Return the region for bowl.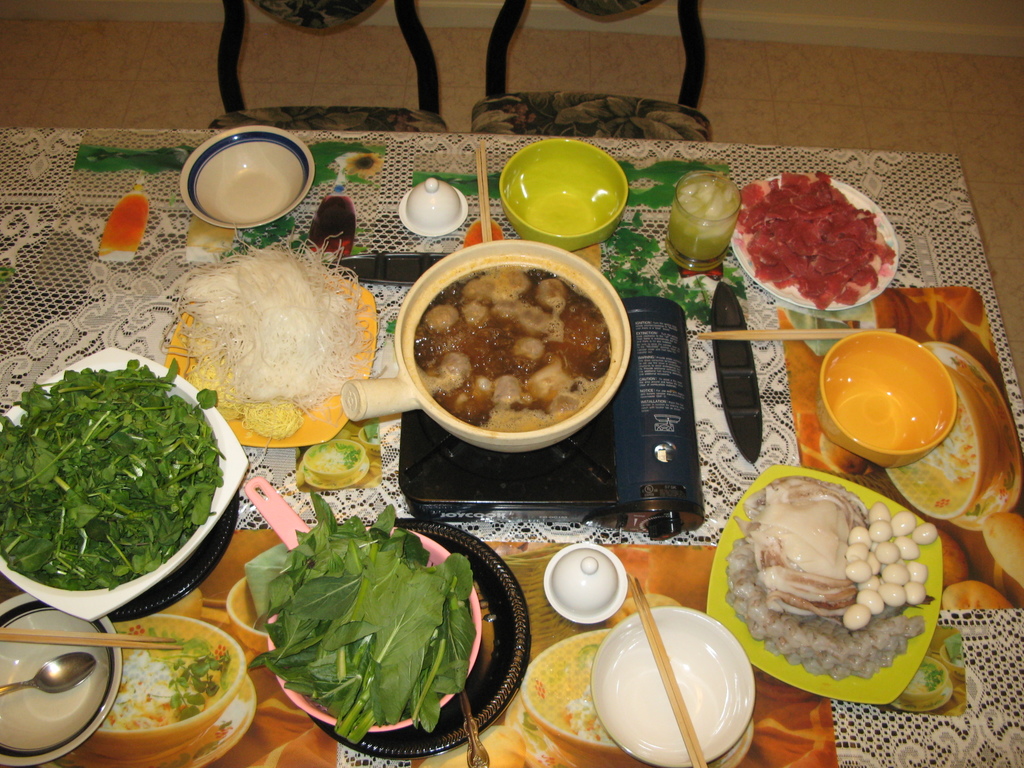
(895, 656, 948, 702).
